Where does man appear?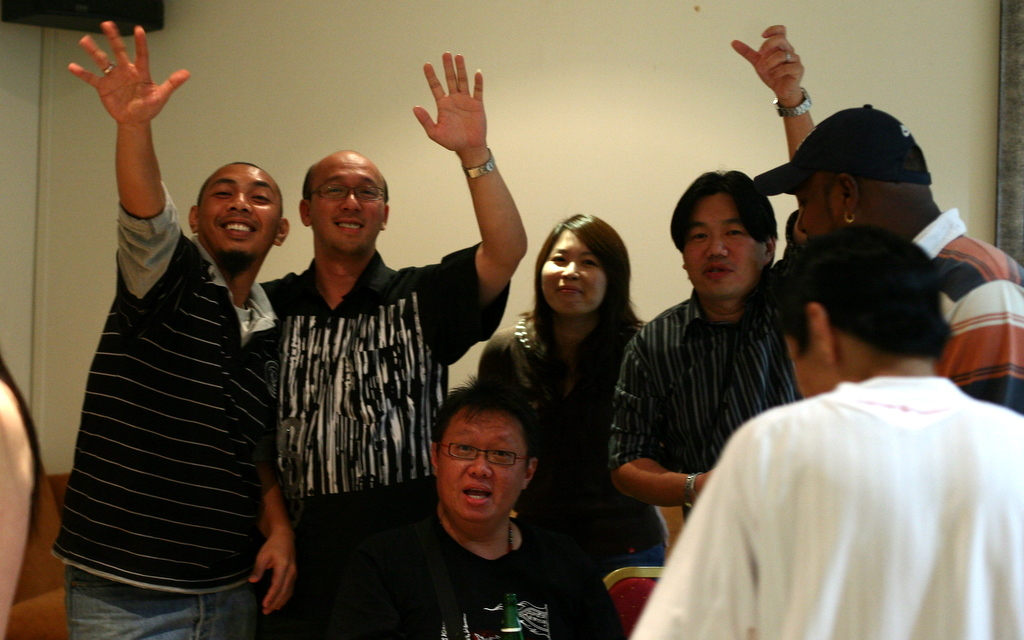
Appears at {"left": 389, "top": 386, "right": 622, "bottom": 639}.
